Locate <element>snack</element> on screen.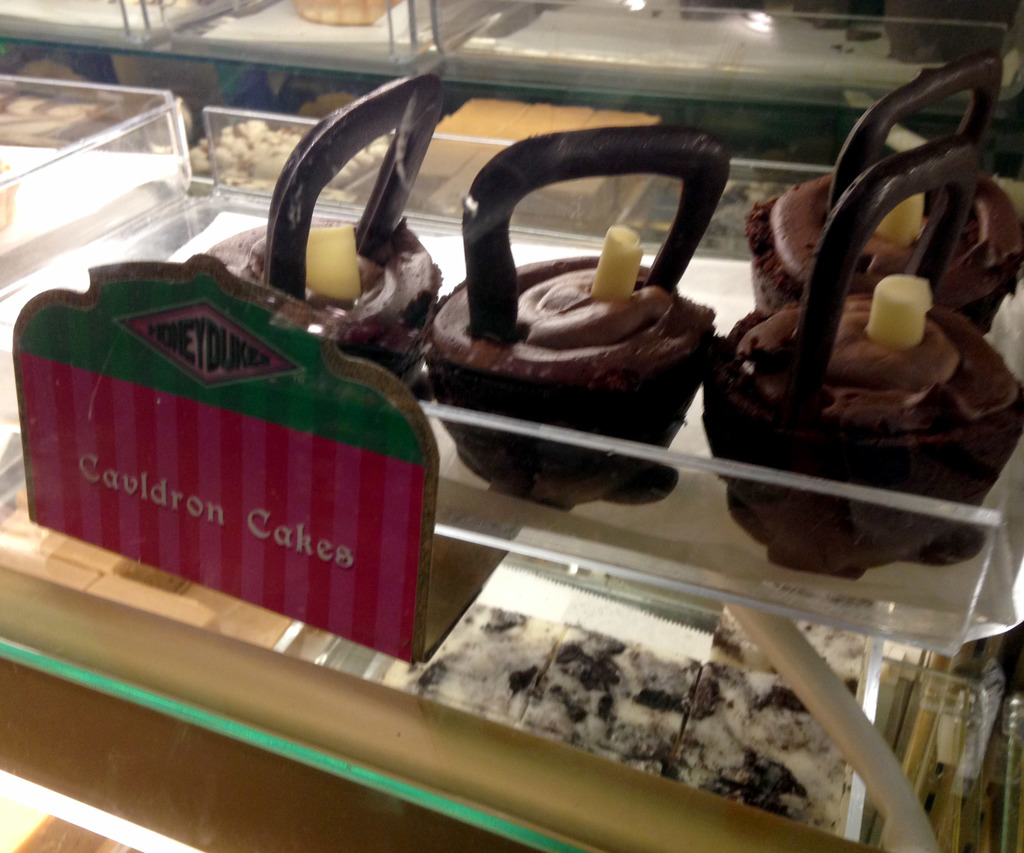
On screen at locate(295, 0, 397, 20).
